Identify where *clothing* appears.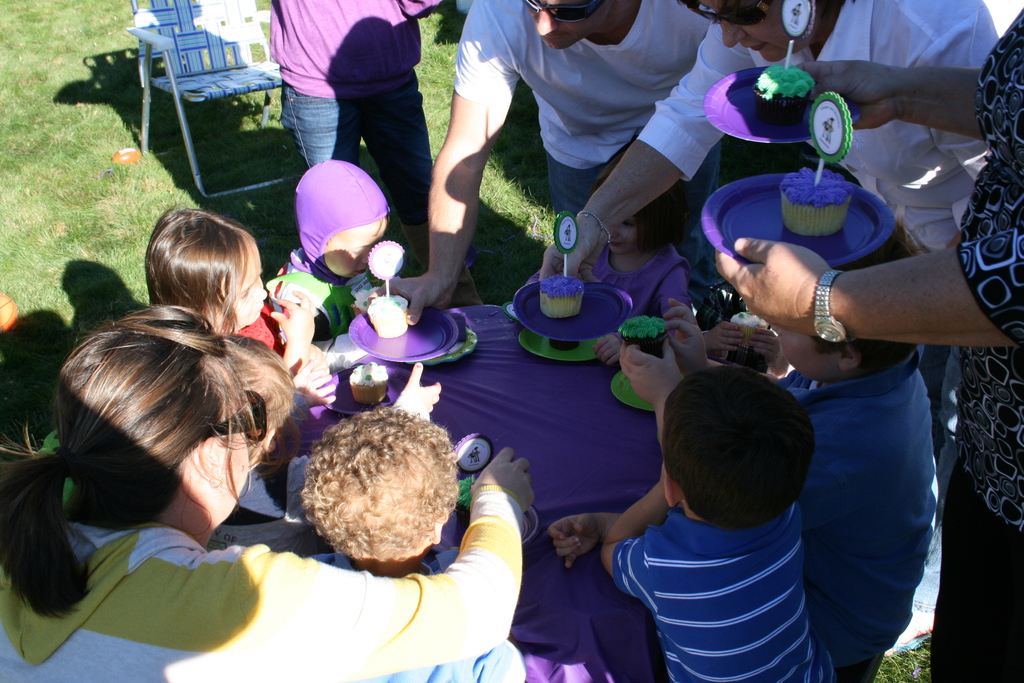
Appears at Rect(212, 308, 275, 372).
